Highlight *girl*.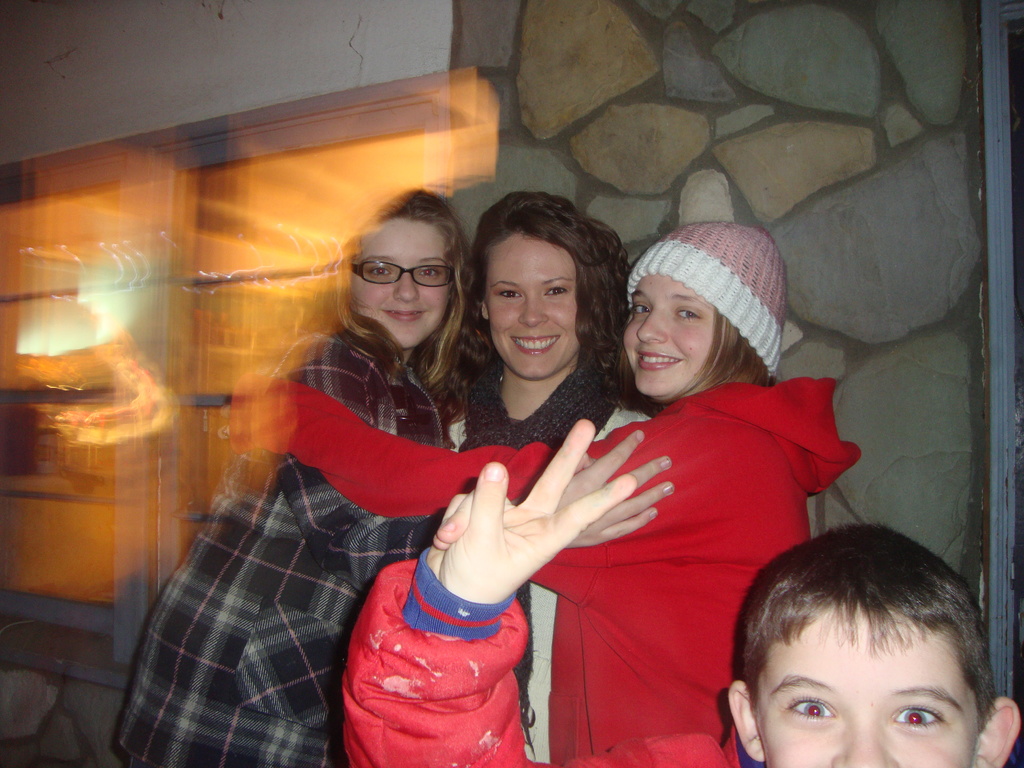
Highlighted region: locate(219, 222, 862, 764).
